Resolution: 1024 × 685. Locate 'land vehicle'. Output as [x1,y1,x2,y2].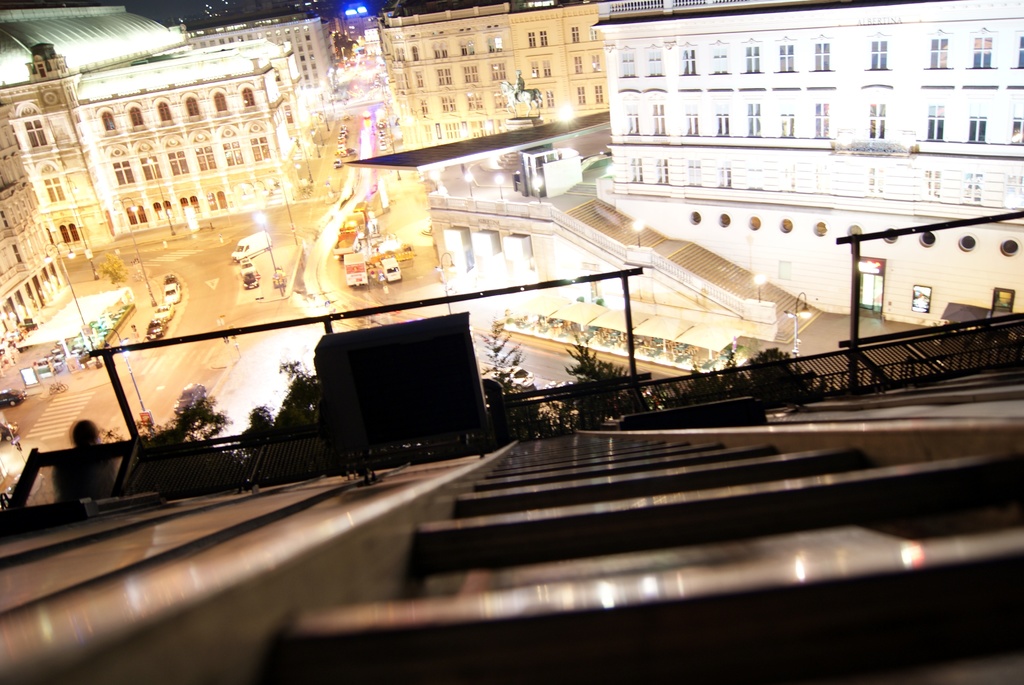
[147,319,166,340].
